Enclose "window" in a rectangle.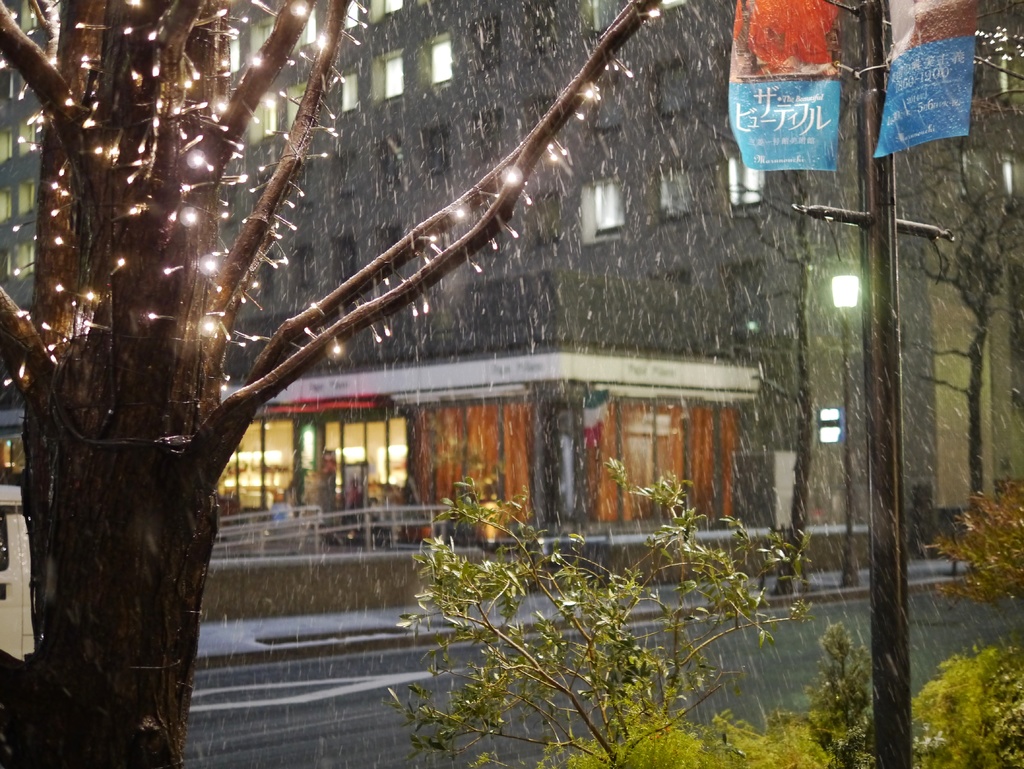
select_region(584, 181, 618, 239).
